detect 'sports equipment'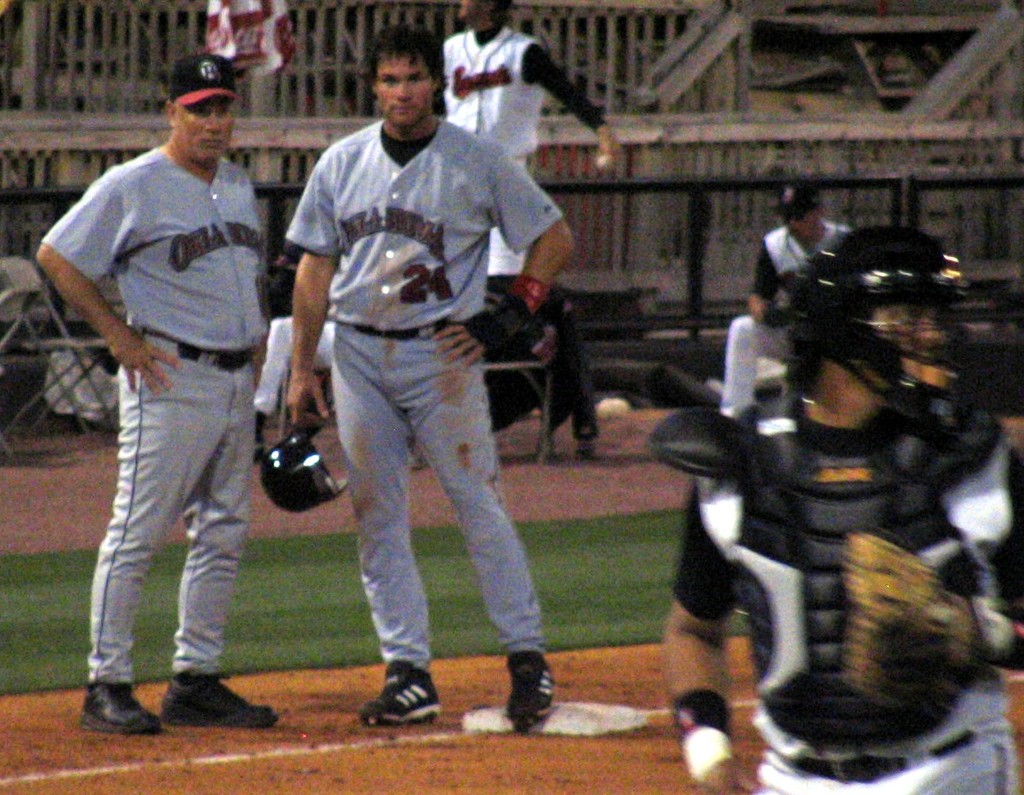
l=498, t=646, r=564, b=731
